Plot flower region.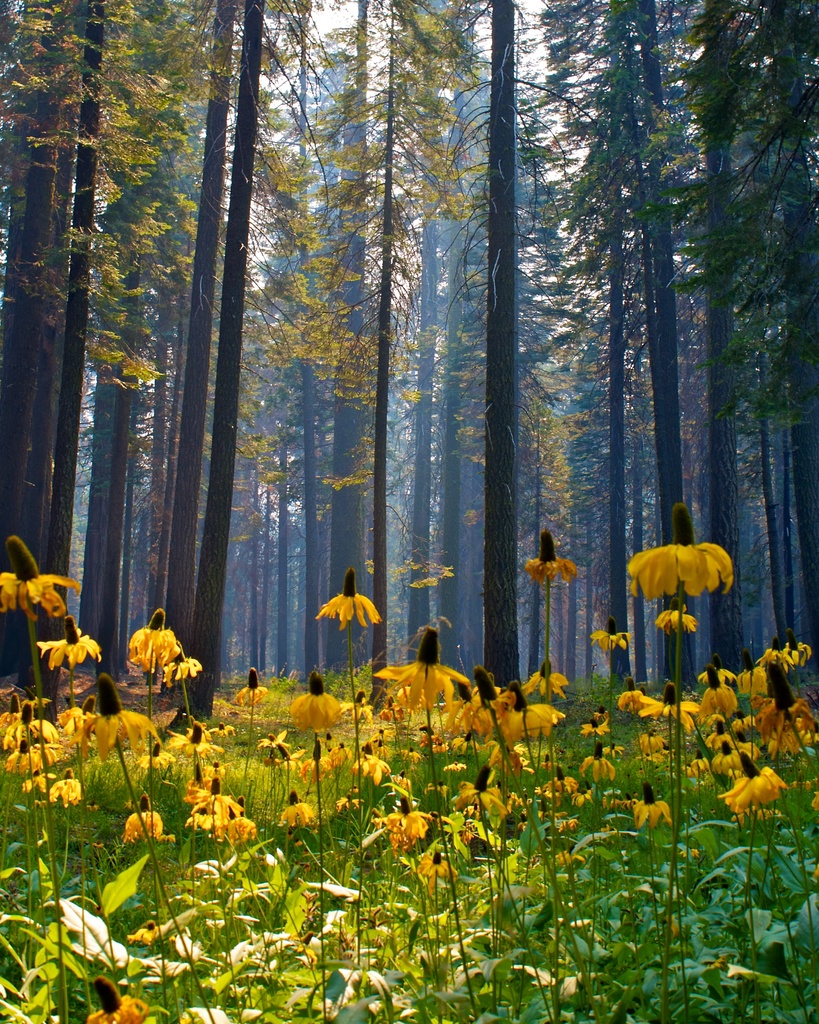
Plotted at <box>415,851,457,897</box>.
